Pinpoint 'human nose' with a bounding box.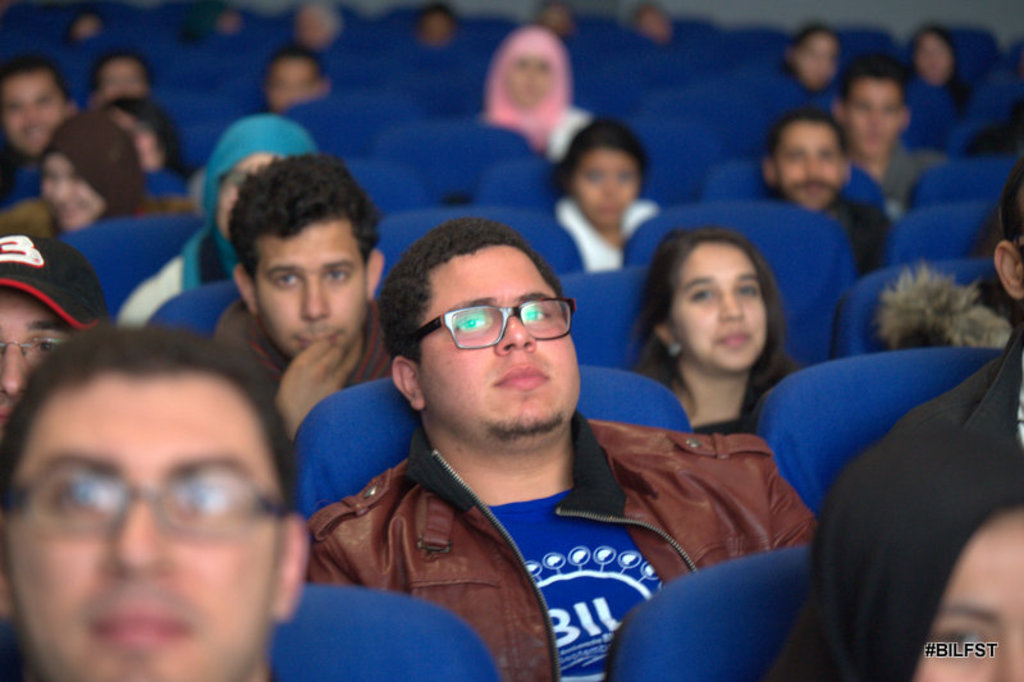
crop(303, 282, 332, 315).
